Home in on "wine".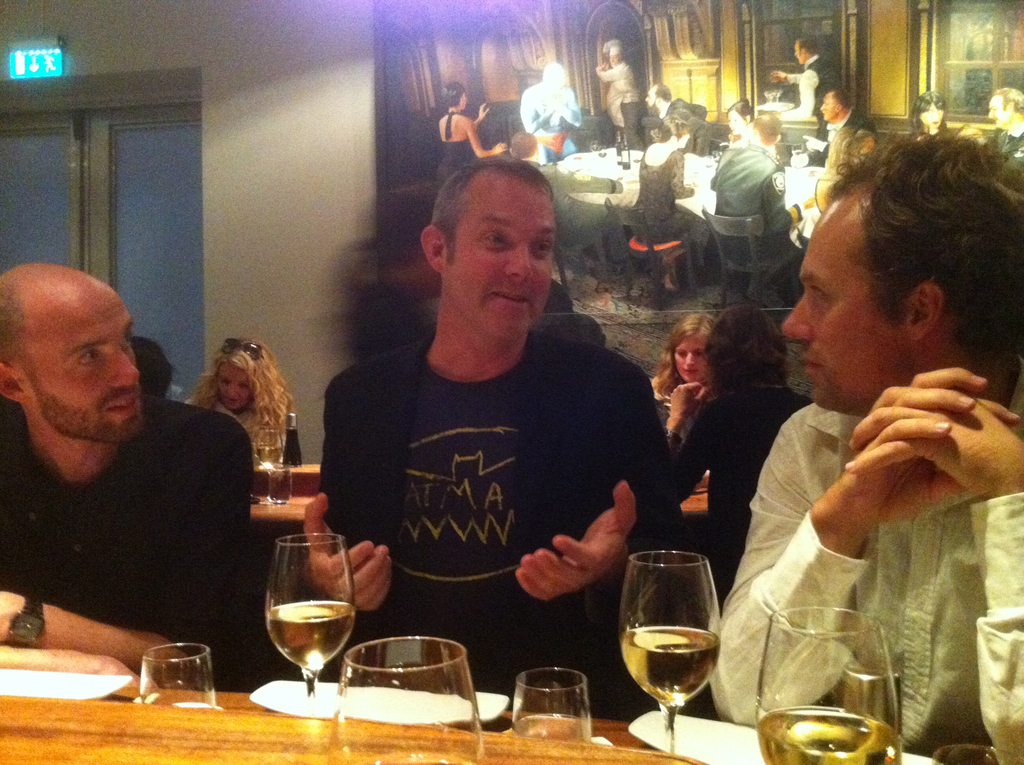
Homed in at (left=622, top=131, right=631, bottom=170).
